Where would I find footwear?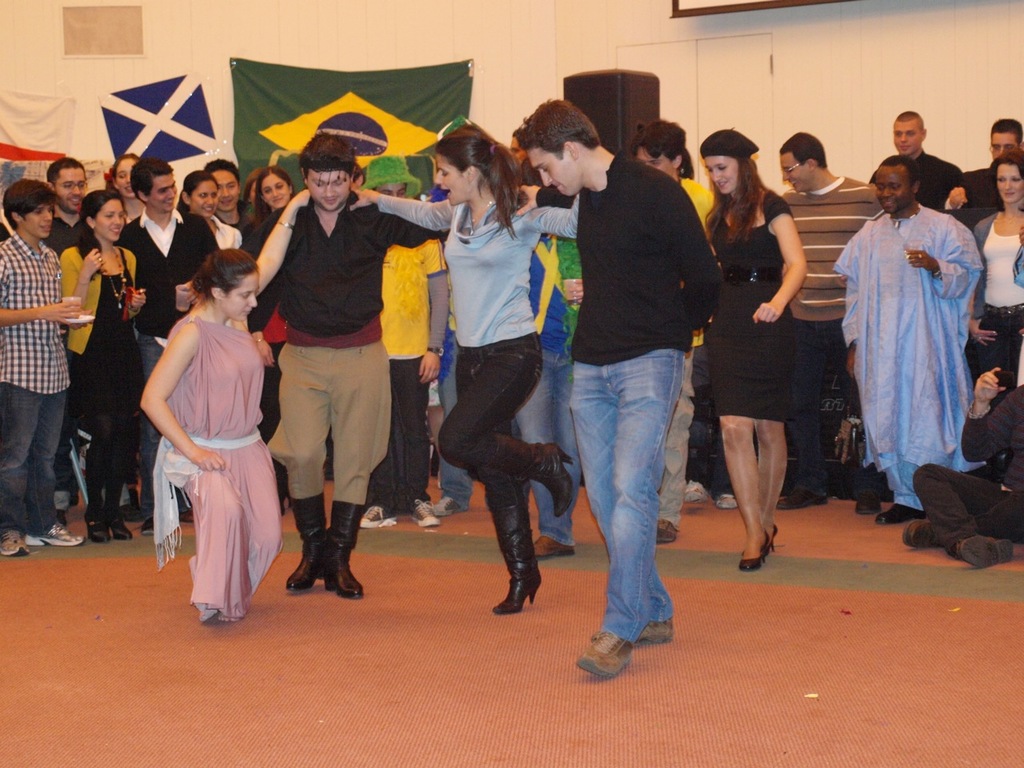
At box=[286, 520, 354, 608].
